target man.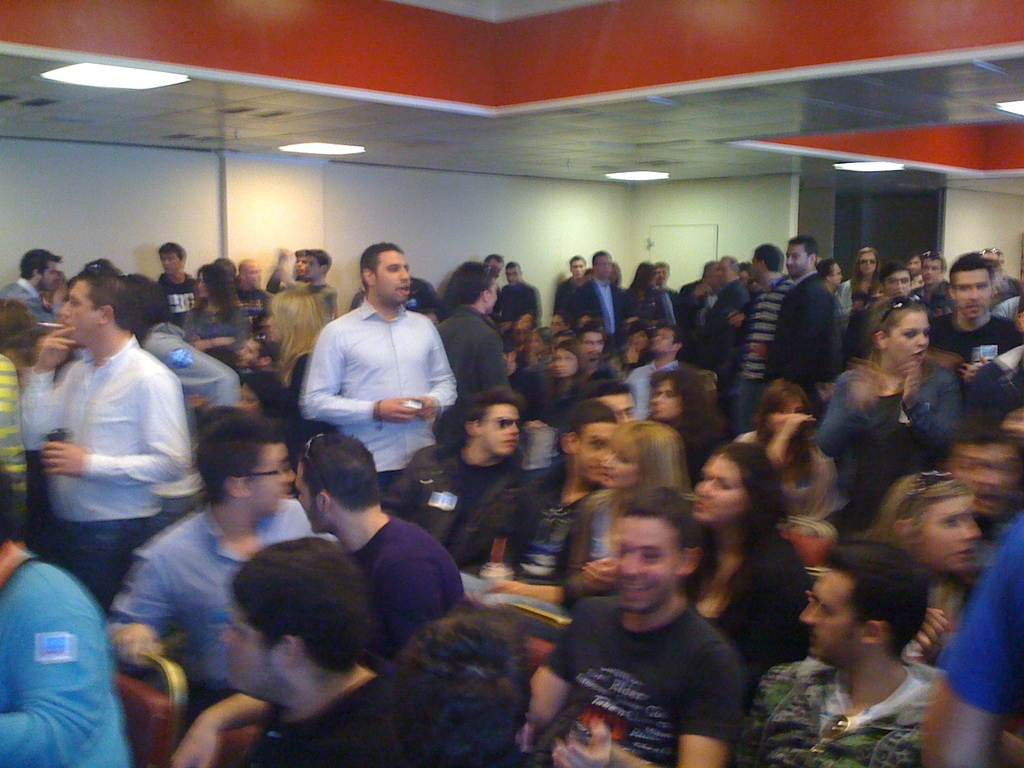
Target region: 170:533:411:767.
